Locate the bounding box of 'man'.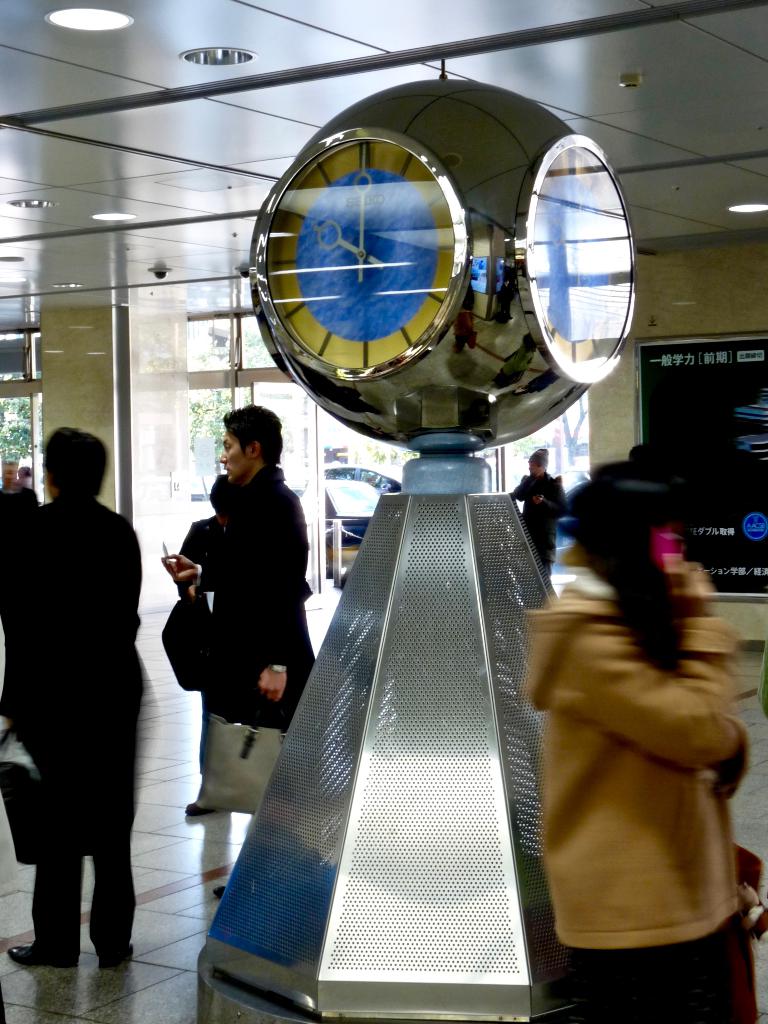
Bounding box: (left=504, top=456, right=571, bottom=570).
